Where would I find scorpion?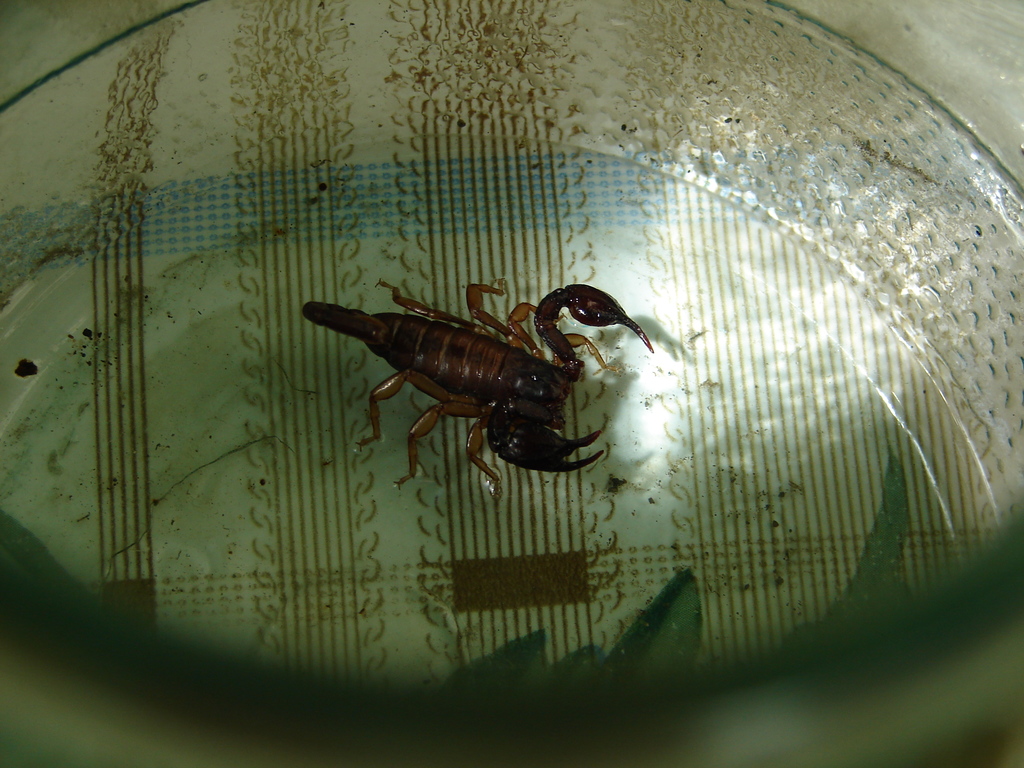
At box=[299, 277, 655, 511].
